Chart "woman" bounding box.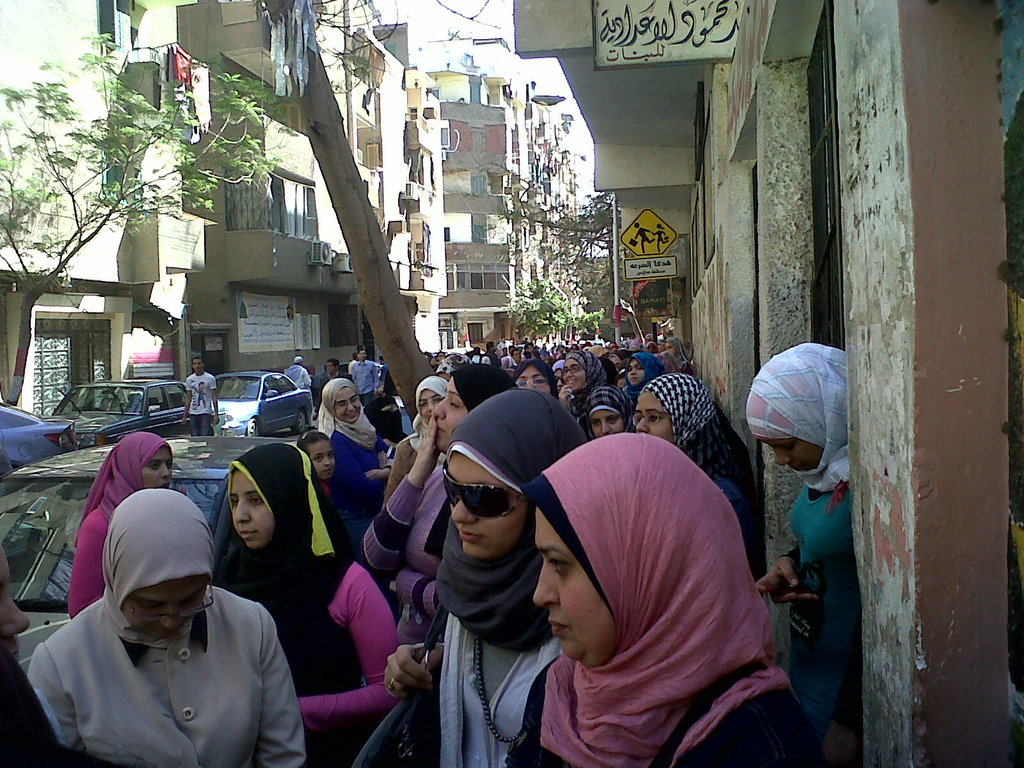
Charted: bbox(628, 376, 763, 589).
